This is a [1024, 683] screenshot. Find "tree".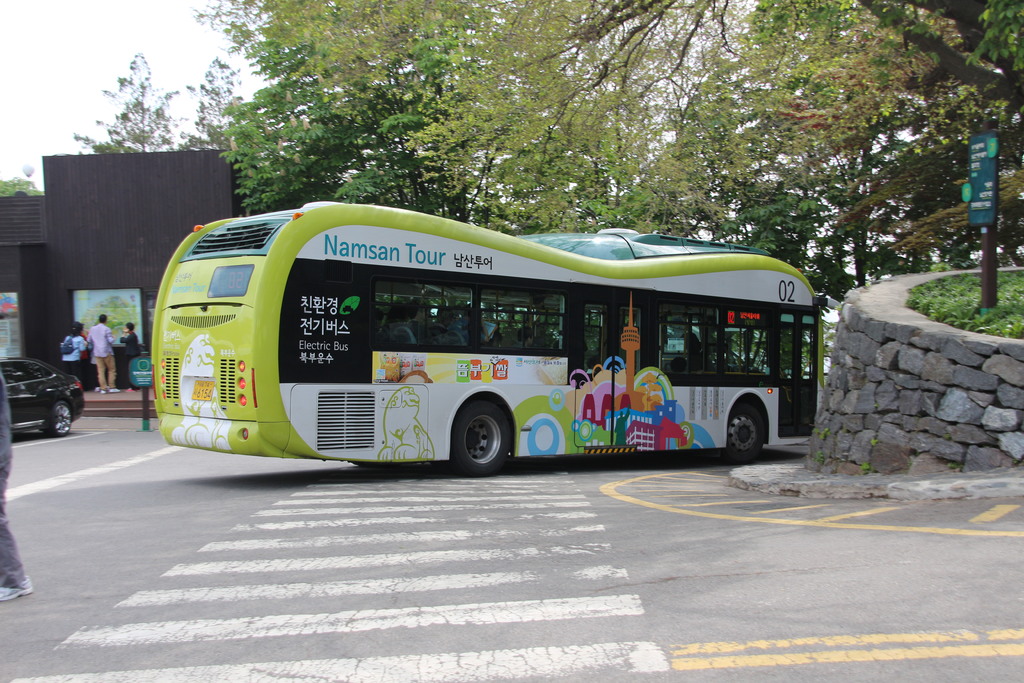
Bounding box: Rect(74, 47, 180, 158).
